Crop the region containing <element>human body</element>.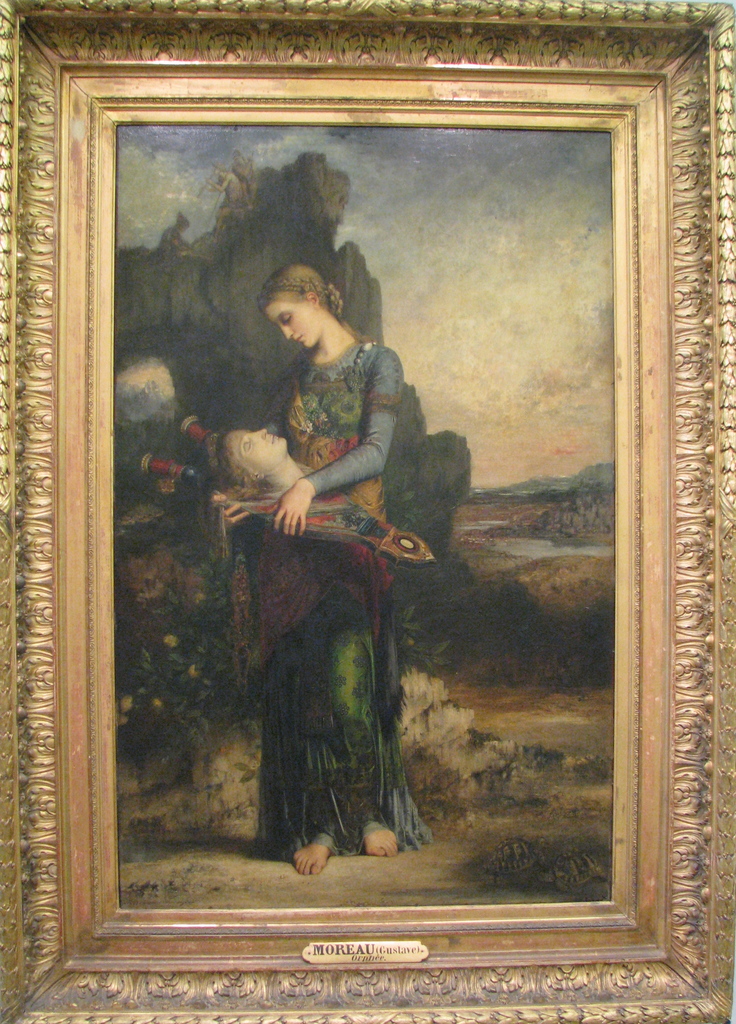
Crop region: bbox=[207, 420, 307, 502].
